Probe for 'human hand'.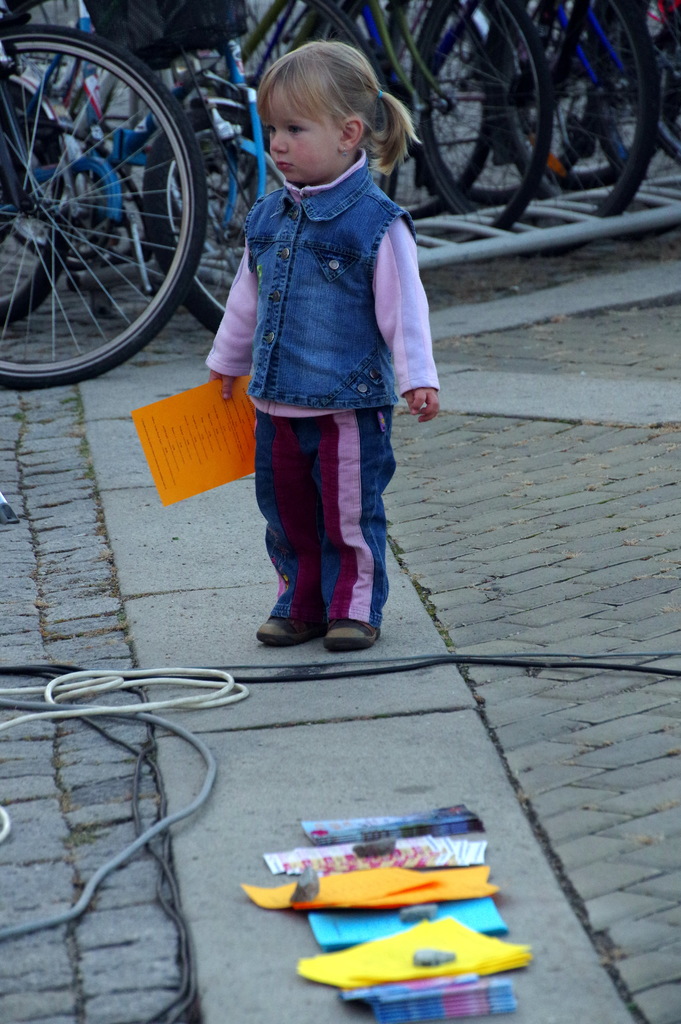
Probe result: box=[402, 379, 444, 426].
